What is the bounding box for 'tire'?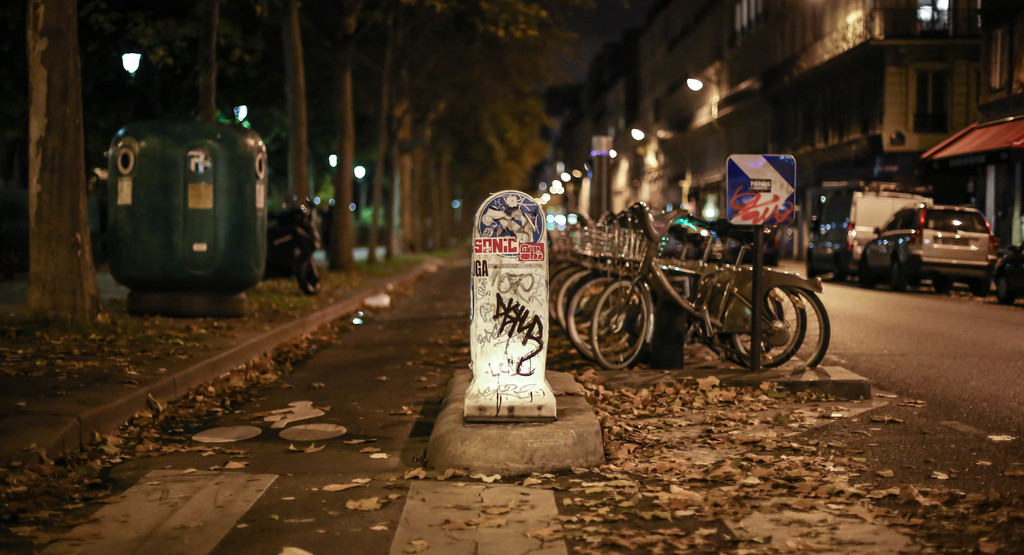
box(584, 279, 642, 372).
